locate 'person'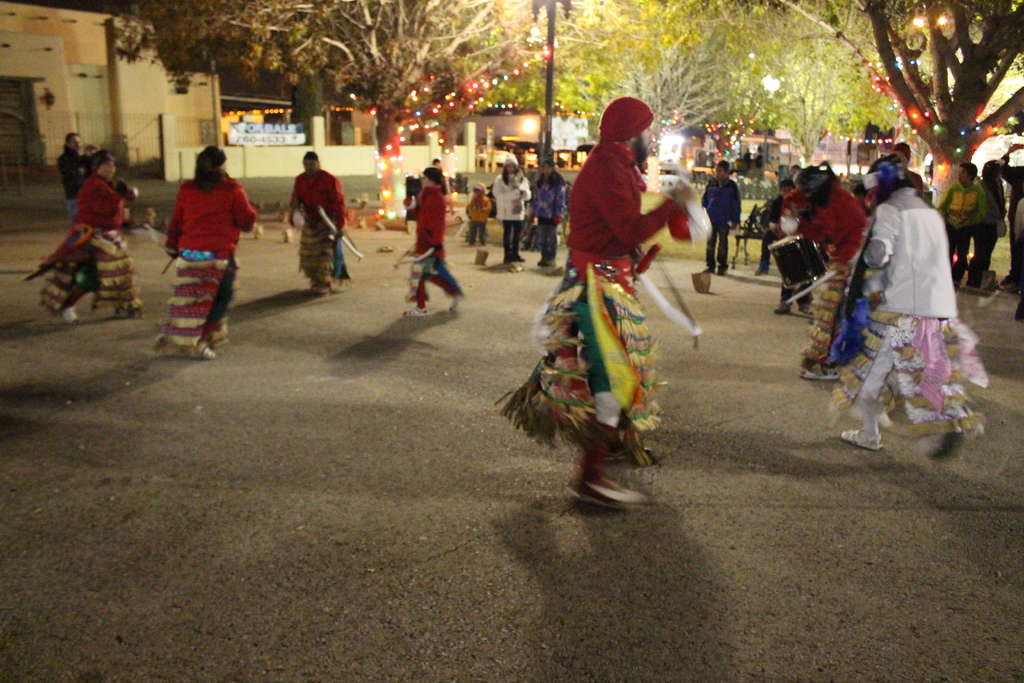
select_region(822, 152, 989, 449)
